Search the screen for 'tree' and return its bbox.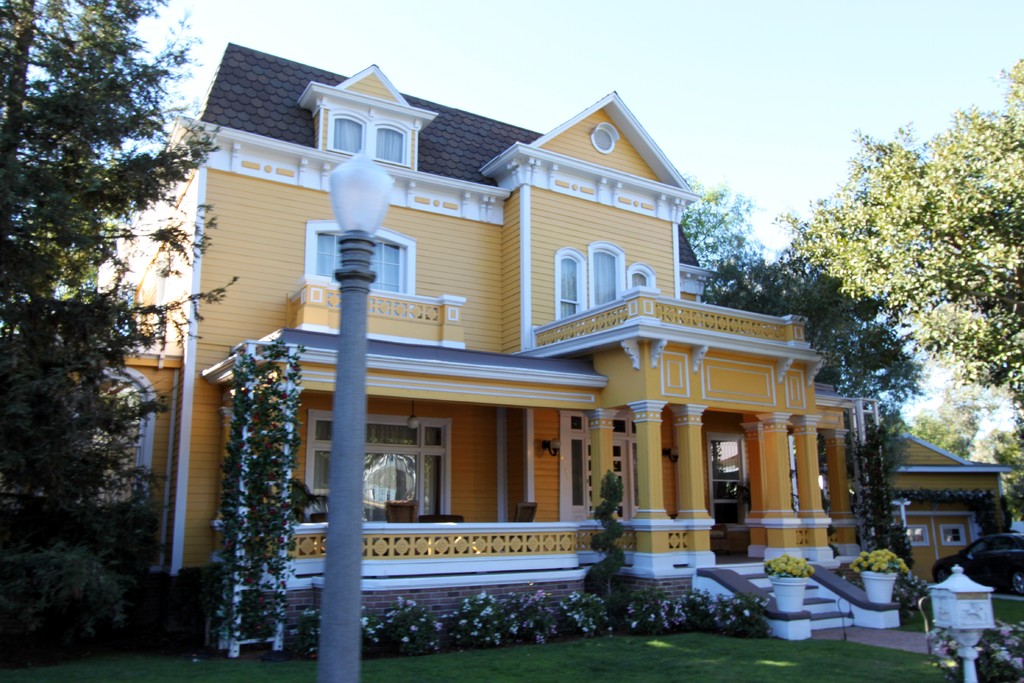
Found: bbox(982, 411, 1023, 529).
